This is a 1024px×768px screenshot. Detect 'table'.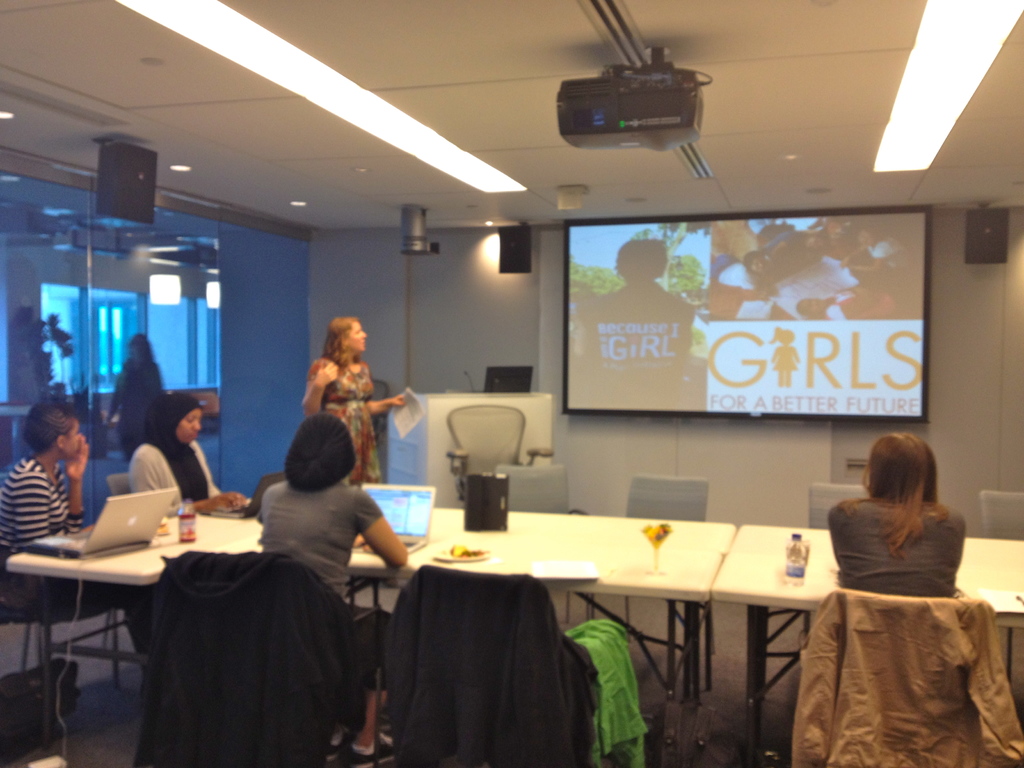
l=8, t=506, r=263, b=743.
